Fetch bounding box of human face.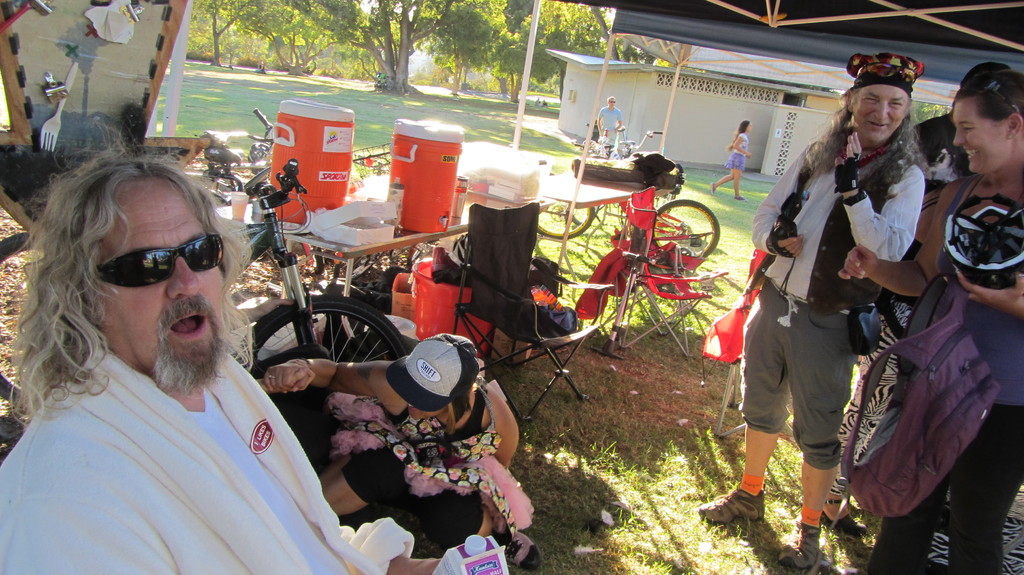
Bbox: <bbox>747, 120, 755, 134</bbox>.
